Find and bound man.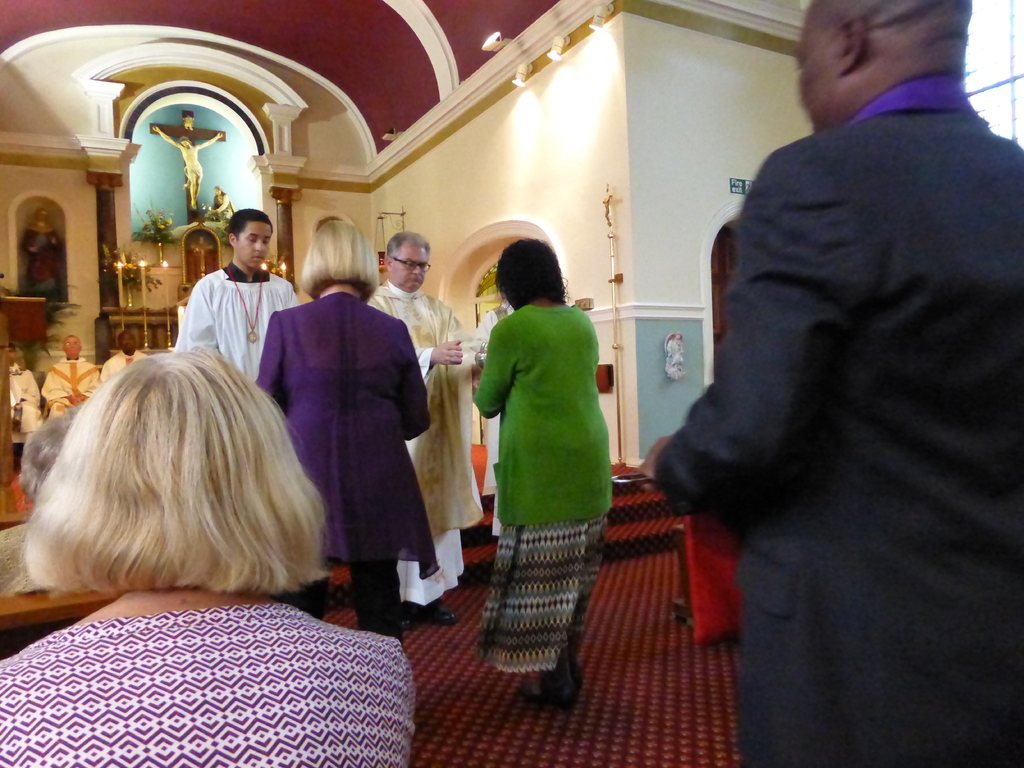
Bound: [366,228,480,620].
